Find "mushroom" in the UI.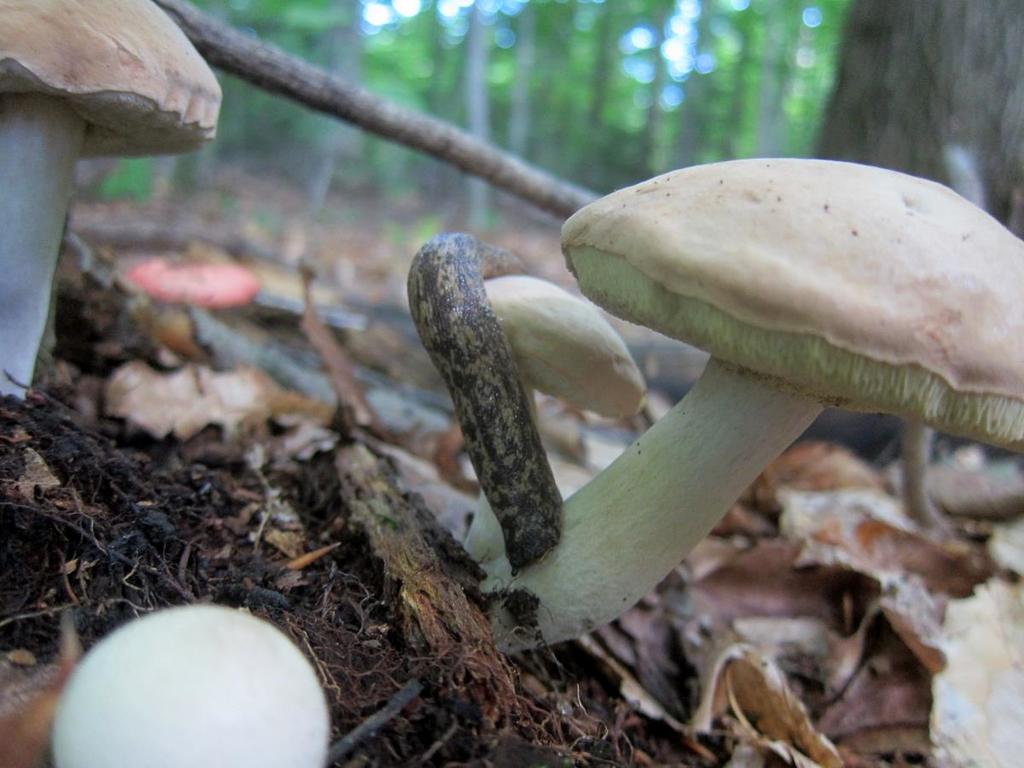
UI element at x1=0, y1=0, x2=223, y2=393.
